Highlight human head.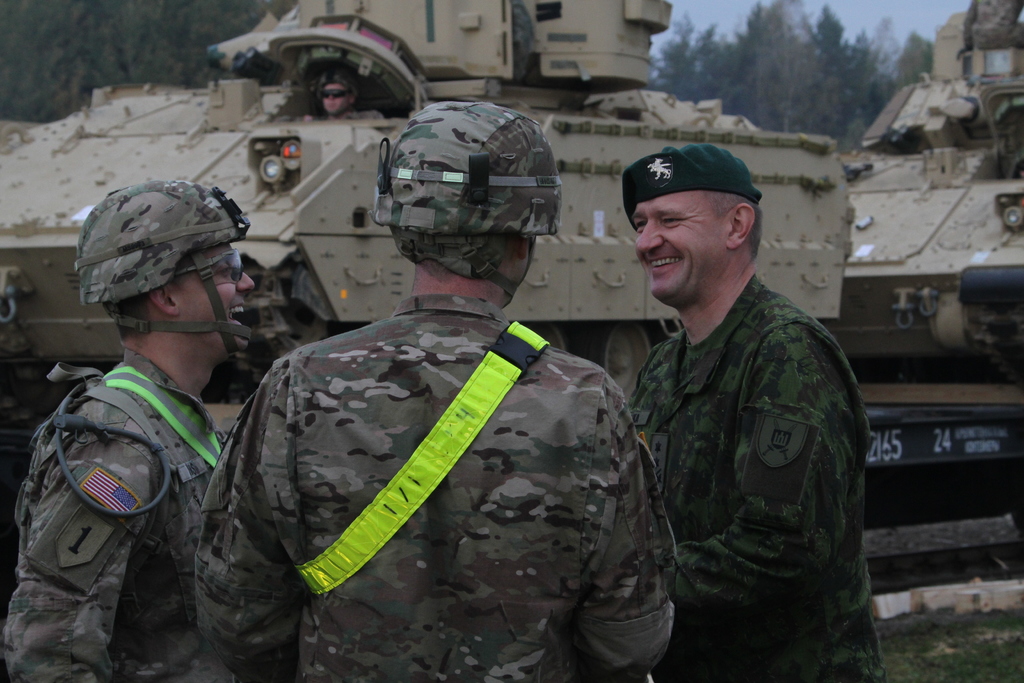
Highlighted region: {"left": 70, "top": 183, "right": 257, "bottom": 400}.
